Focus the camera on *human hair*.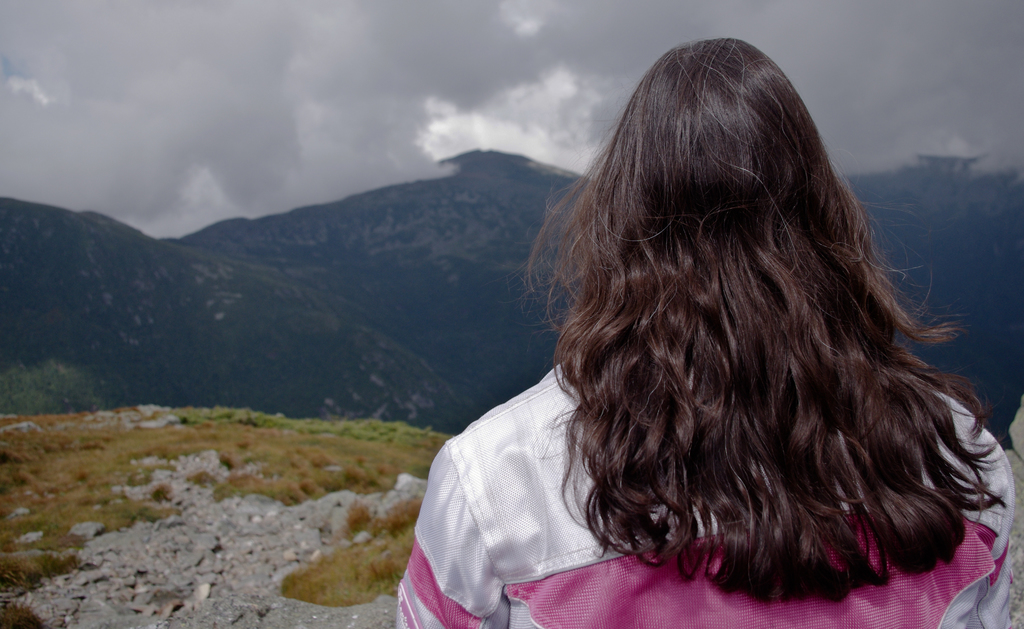
Focus region: <box>406,35,1003,626</box>.
